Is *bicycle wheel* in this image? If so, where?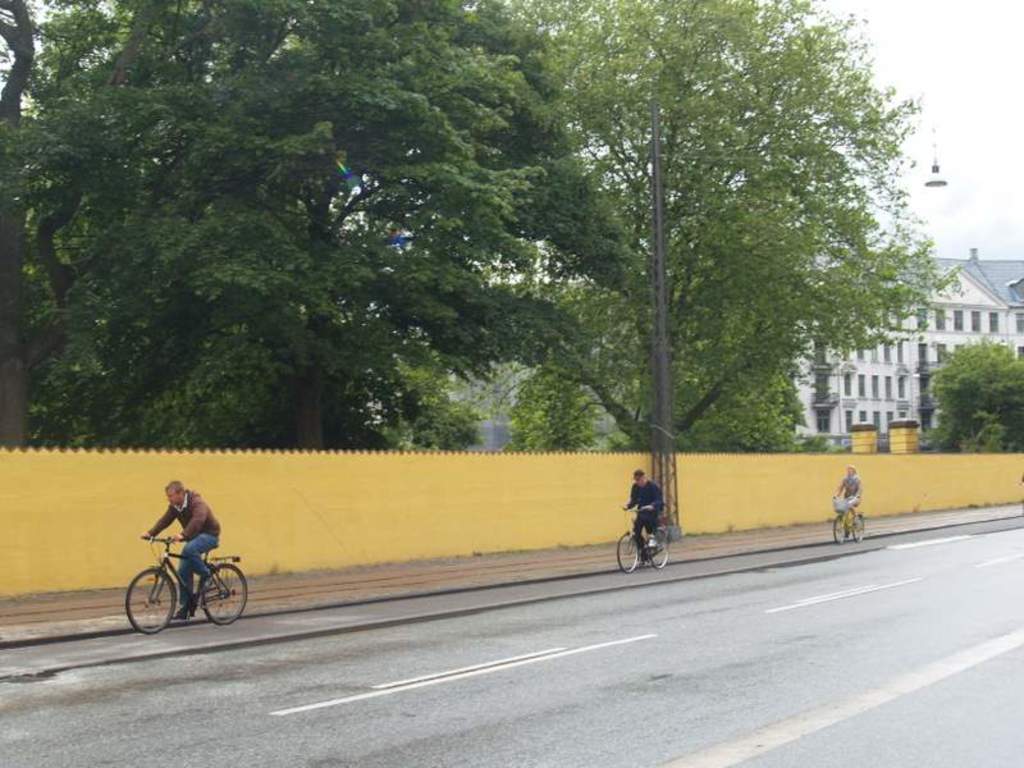
Yes, at 831:511:852:545.
